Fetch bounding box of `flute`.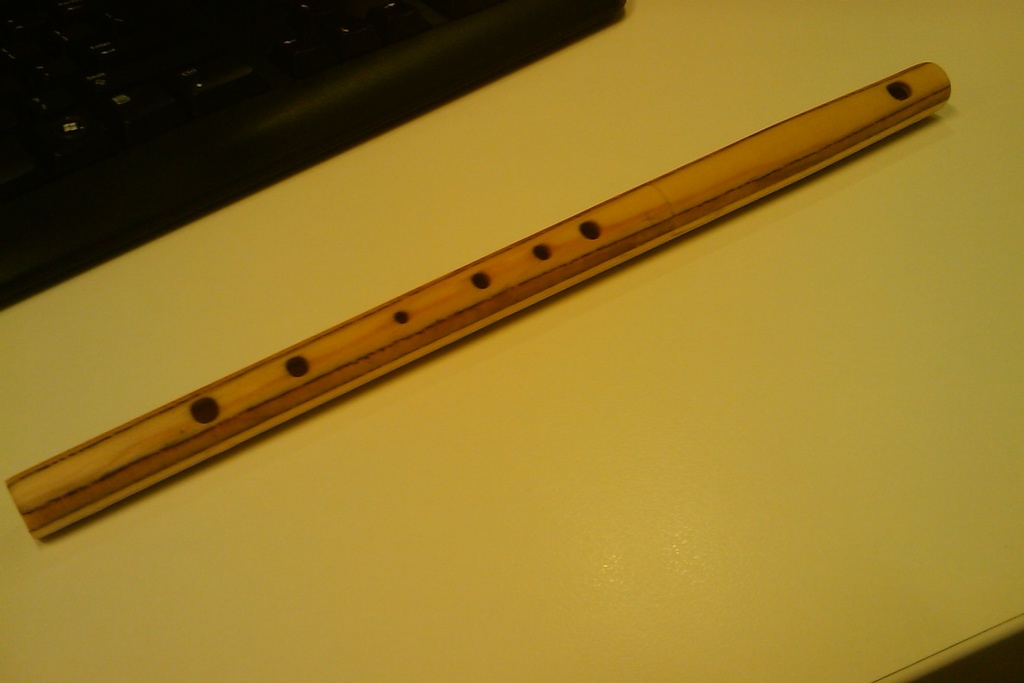
Bbox: (4, 63, 954, 541).
